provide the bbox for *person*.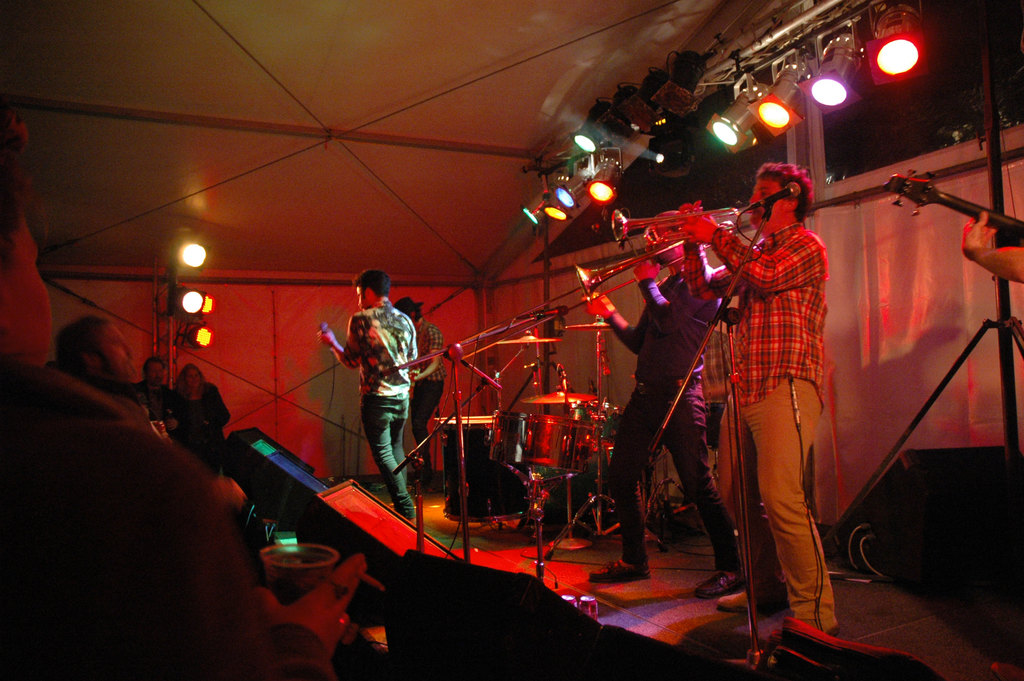
{"left": 959, "top": 206, "right": 1023, "bottom": 286}.
